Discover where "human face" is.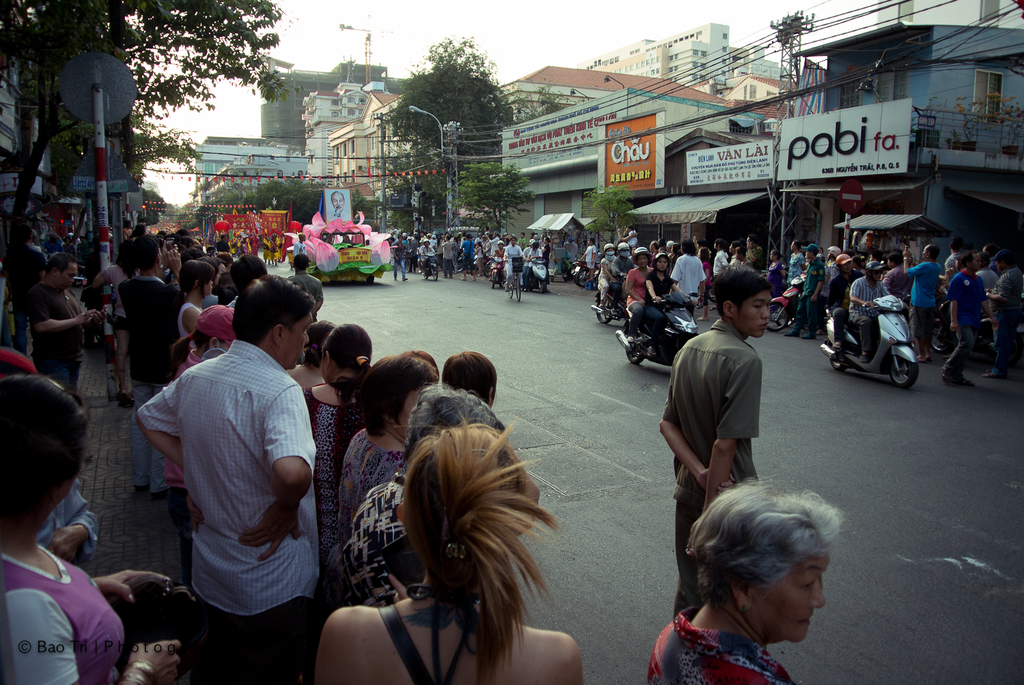
Discovered at [756, 546, 825, 645].
